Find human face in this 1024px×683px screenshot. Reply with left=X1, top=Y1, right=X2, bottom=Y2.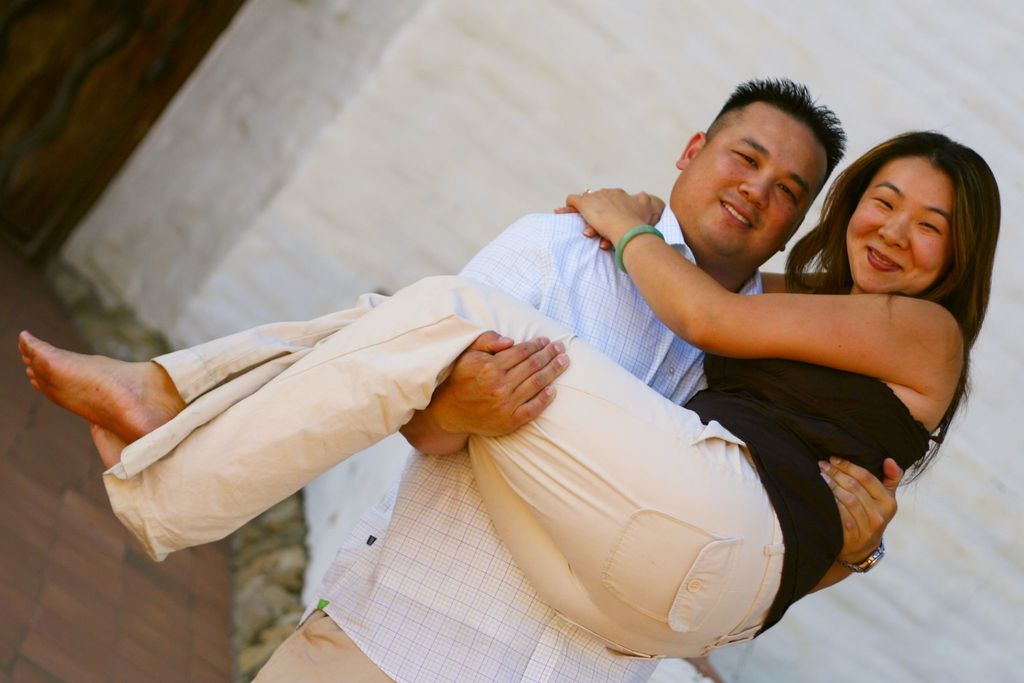
left=675, top=89, right=834, bottom=252.
